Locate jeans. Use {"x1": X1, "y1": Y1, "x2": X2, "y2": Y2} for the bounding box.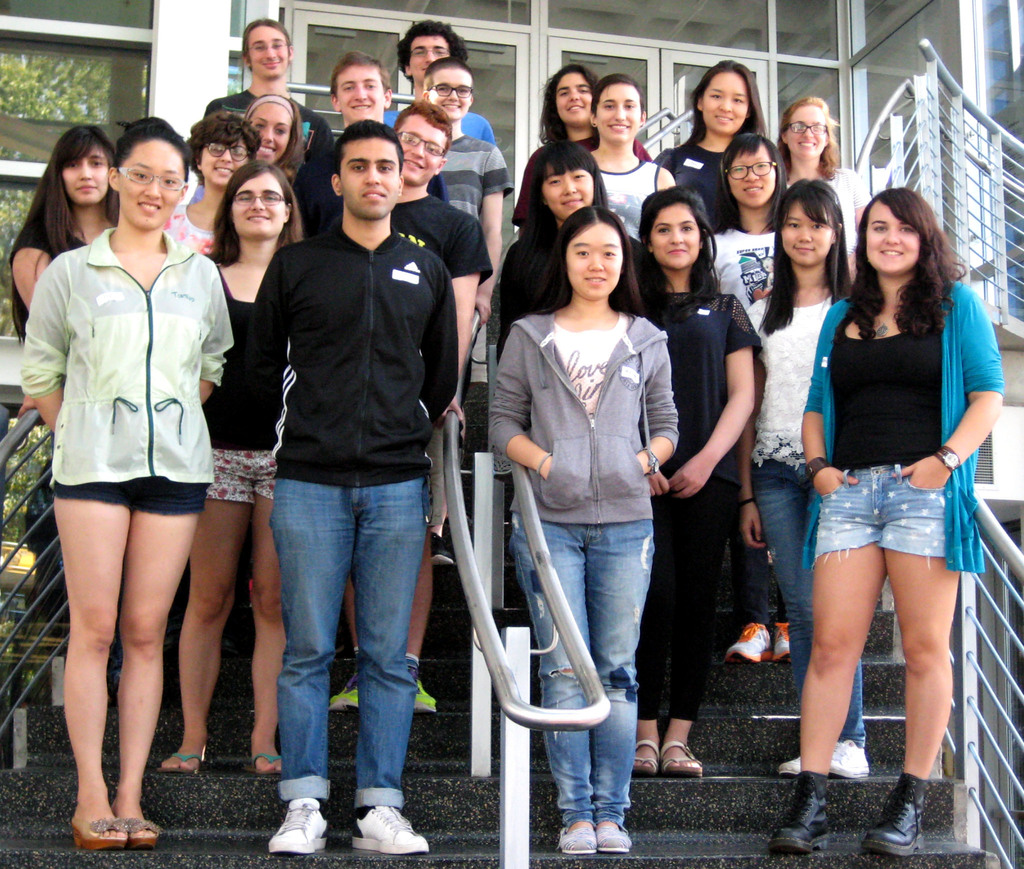
{"x1": 508, "y1": 506, "x2": 658, "y2": 827}.
